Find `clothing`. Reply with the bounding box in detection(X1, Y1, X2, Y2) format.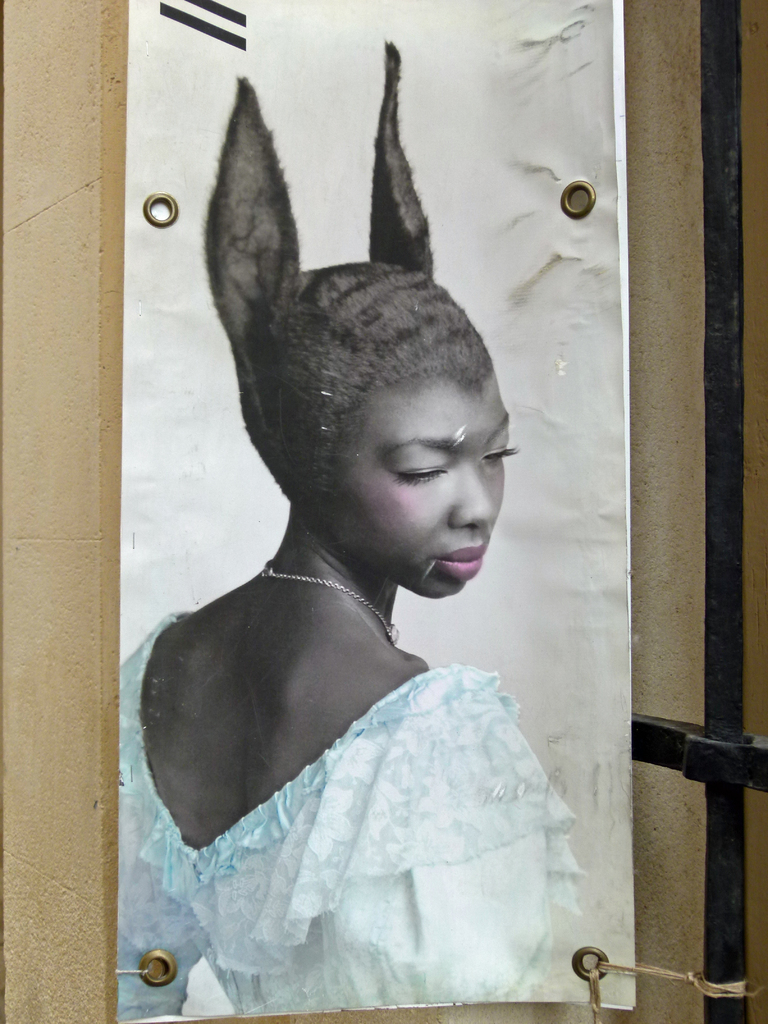
detection(109, 609, 585, 1023).
